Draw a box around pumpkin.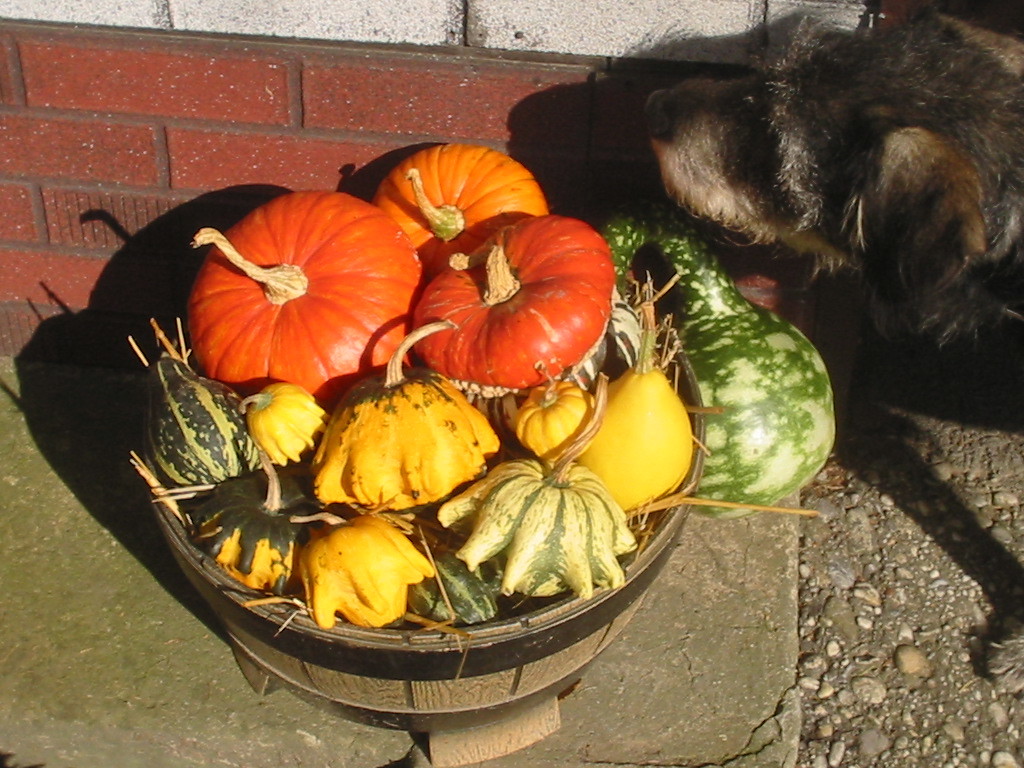
region(509, 378, 595, 462).
